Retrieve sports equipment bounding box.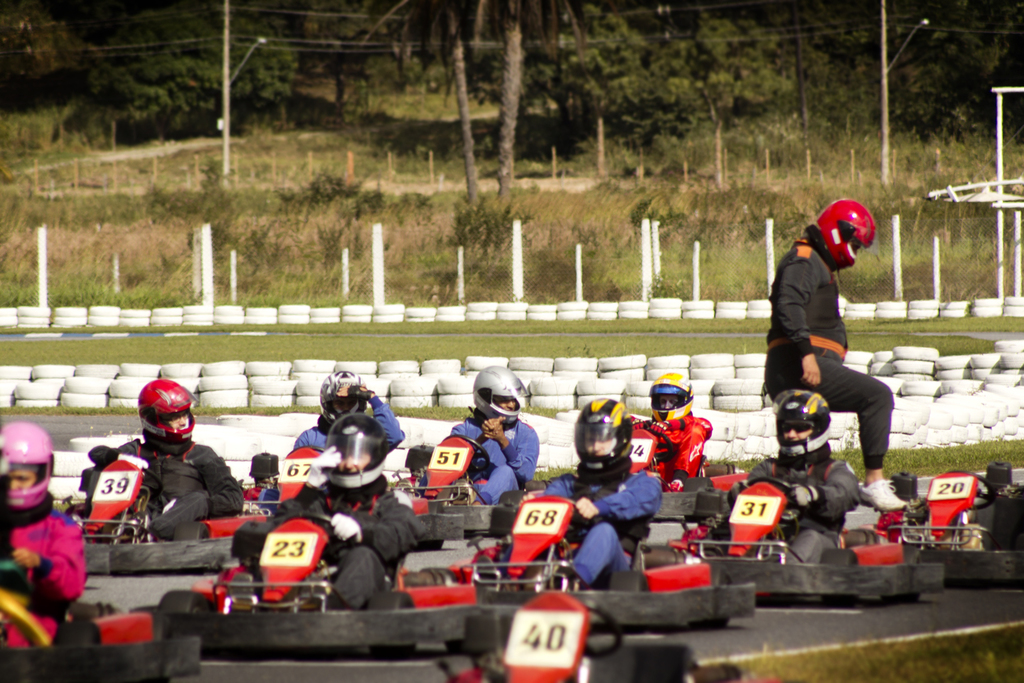
Bounding box: locate(772, 387, 836, 459).
